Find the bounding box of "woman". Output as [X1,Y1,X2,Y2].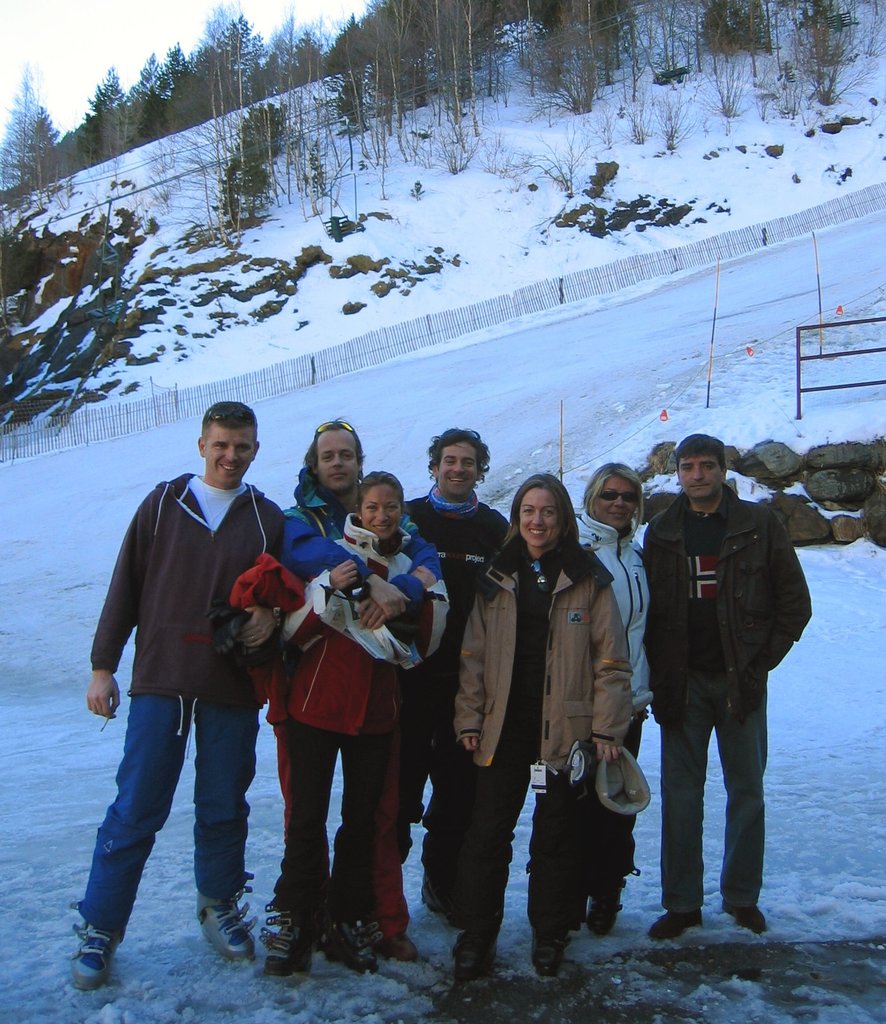
[256,483,430,984].
